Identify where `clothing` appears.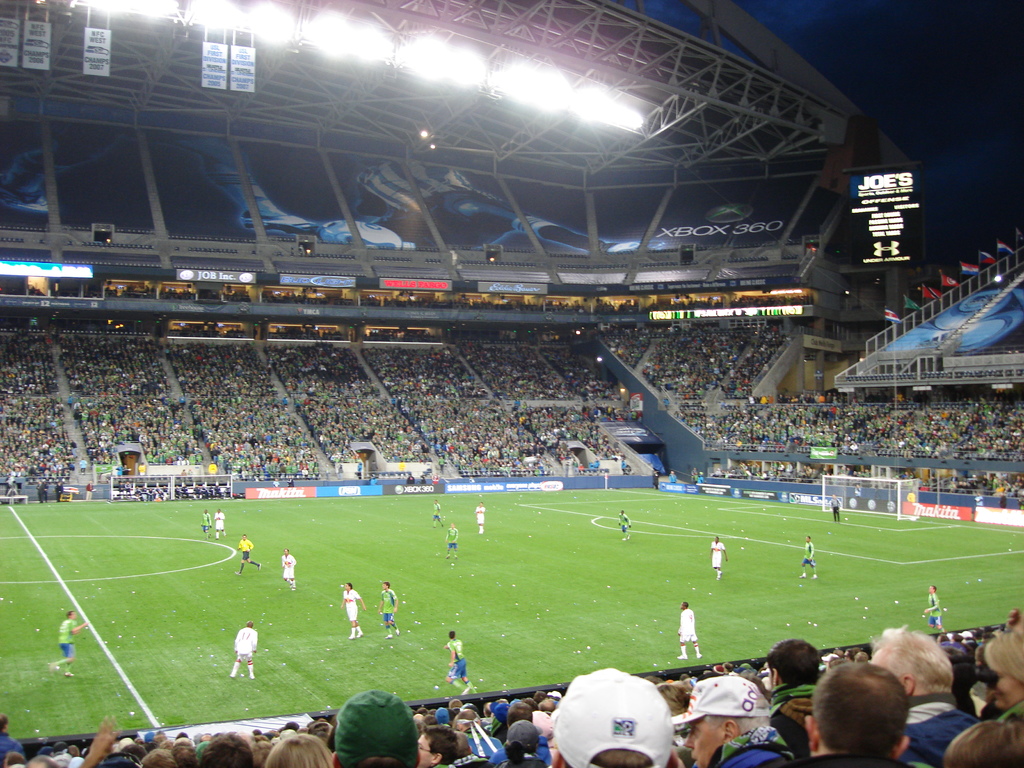
Appears at select_region(474, 499, 488, 545).
